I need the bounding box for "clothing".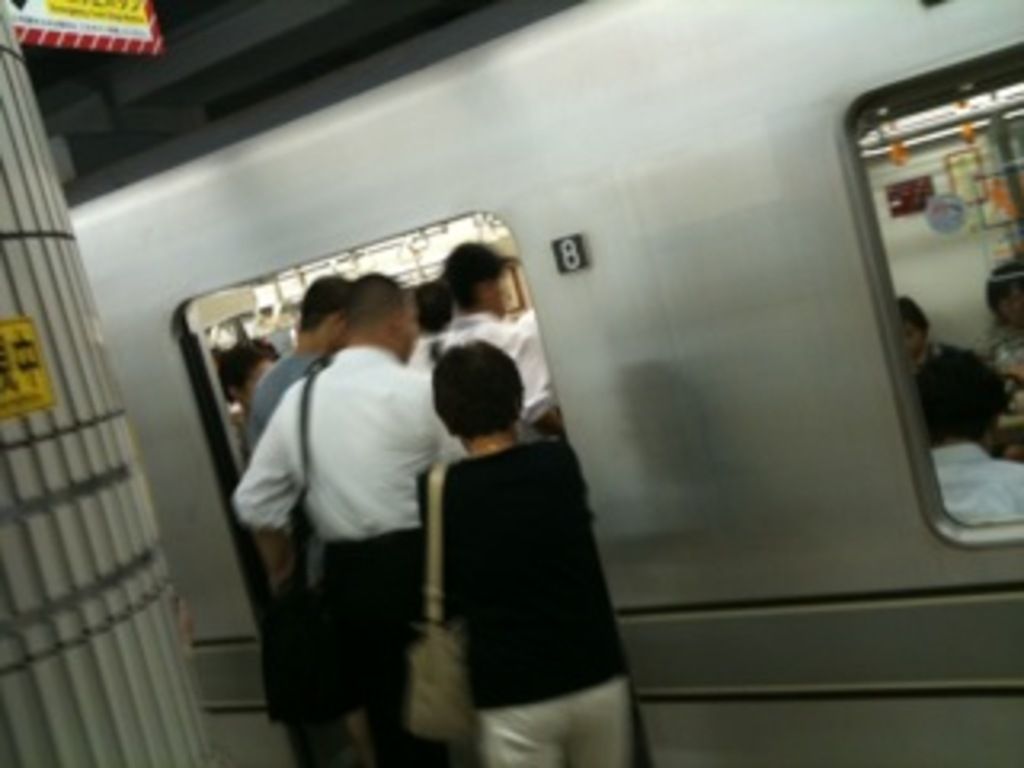
Here it is: box=[400, 314, 563, 426].
